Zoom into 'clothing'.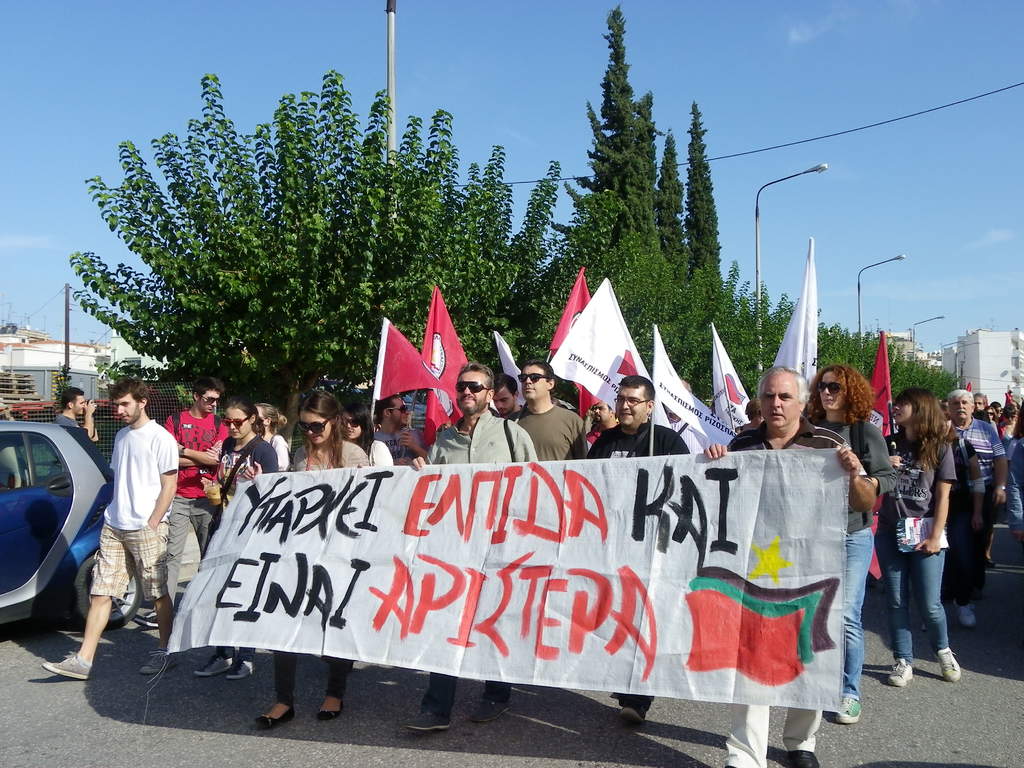
Zoom target: (left=942, top=416, right=1012, bottom=576).
